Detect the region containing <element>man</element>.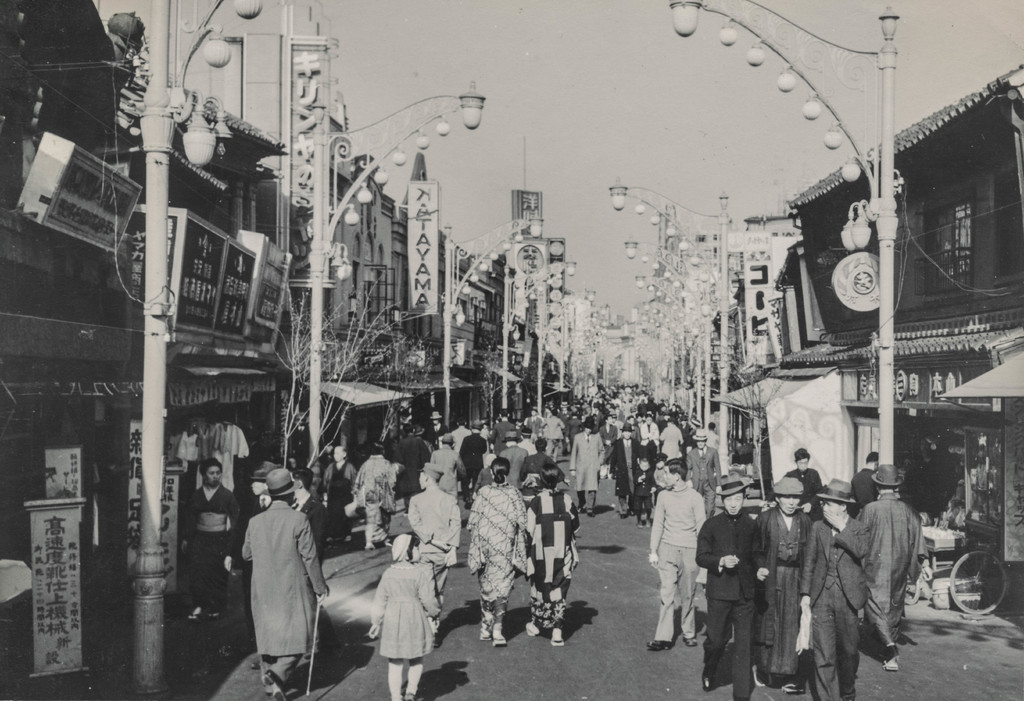
{"x1": 794, "y1": 476, "x2": 869, "y2": 700}.
